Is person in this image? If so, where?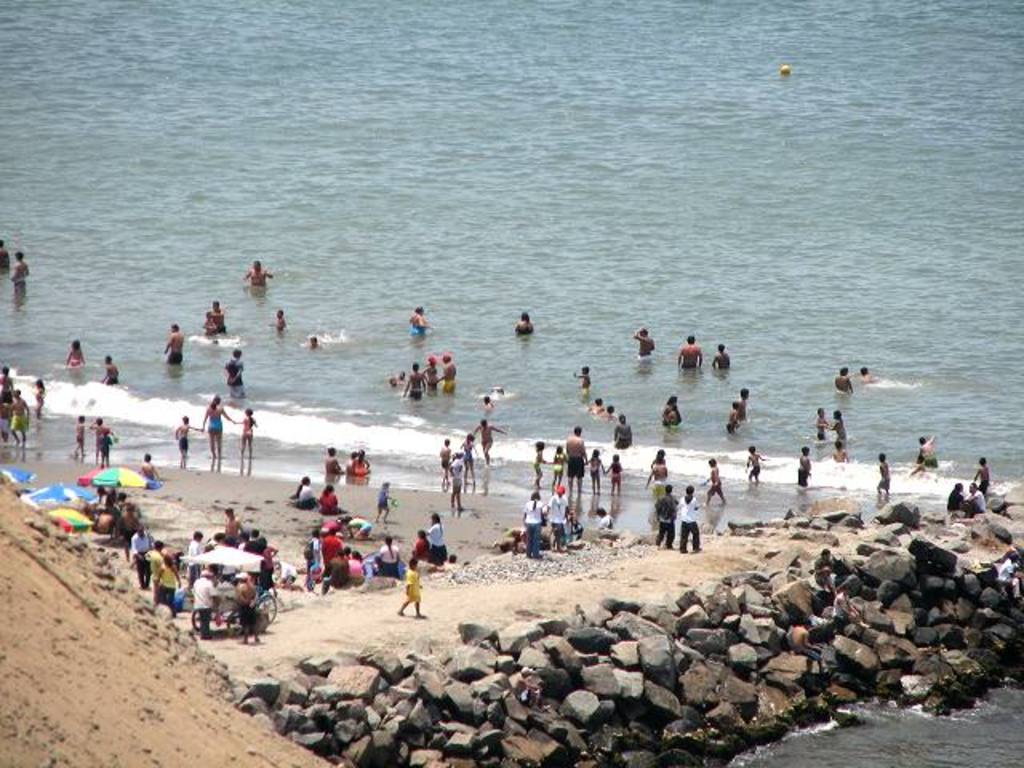
Yes, at x1=389, y1=350, x2=458, y2=400.
